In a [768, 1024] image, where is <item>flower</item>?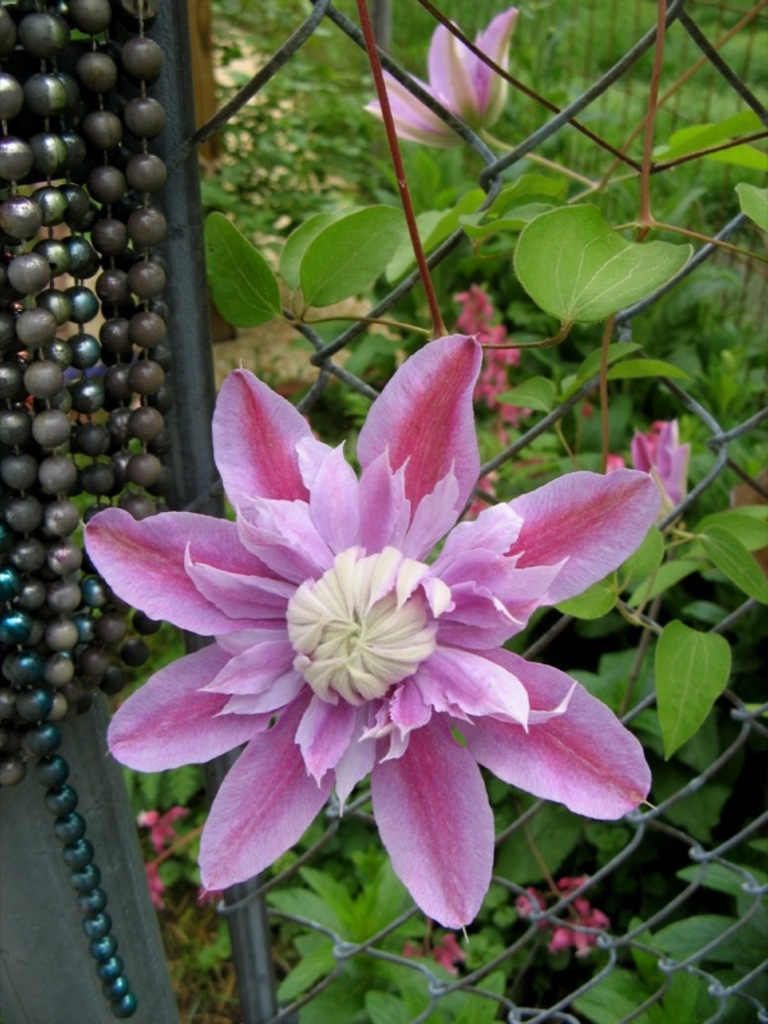
{"x1": 86, "y1": 337, "x2": 650, "y2": 915}.
